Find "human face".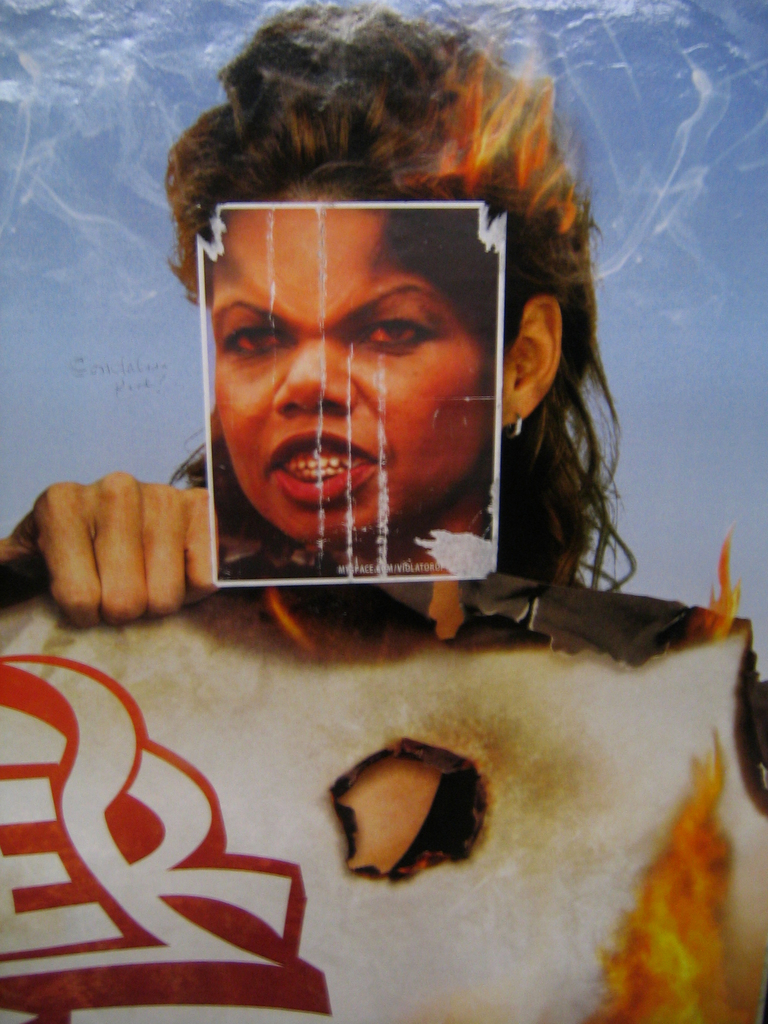
crop(210, 197, 486, 528).
